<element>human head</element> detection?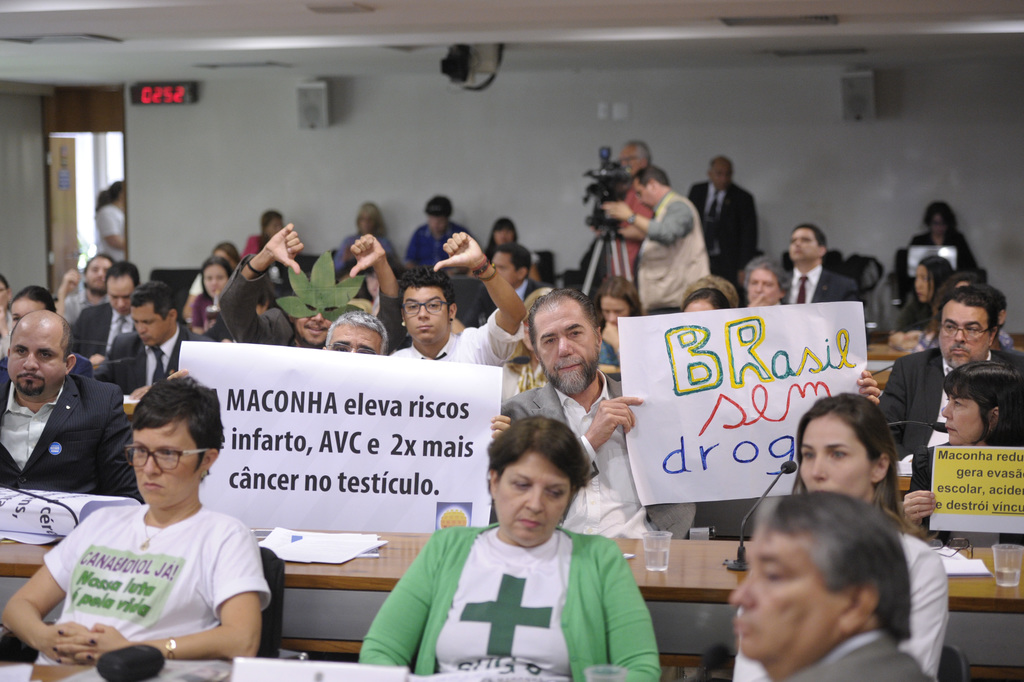
bbox=[81, 256, 117, 295]
